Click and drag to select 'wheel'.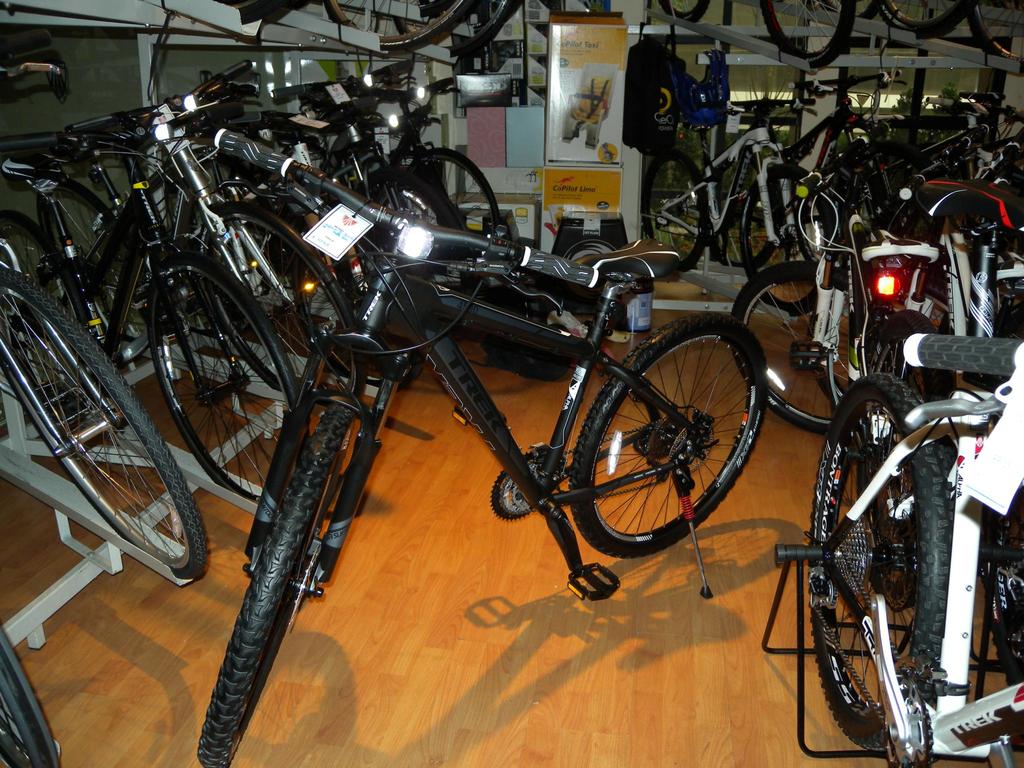
Selection: 643/141/711/262.
